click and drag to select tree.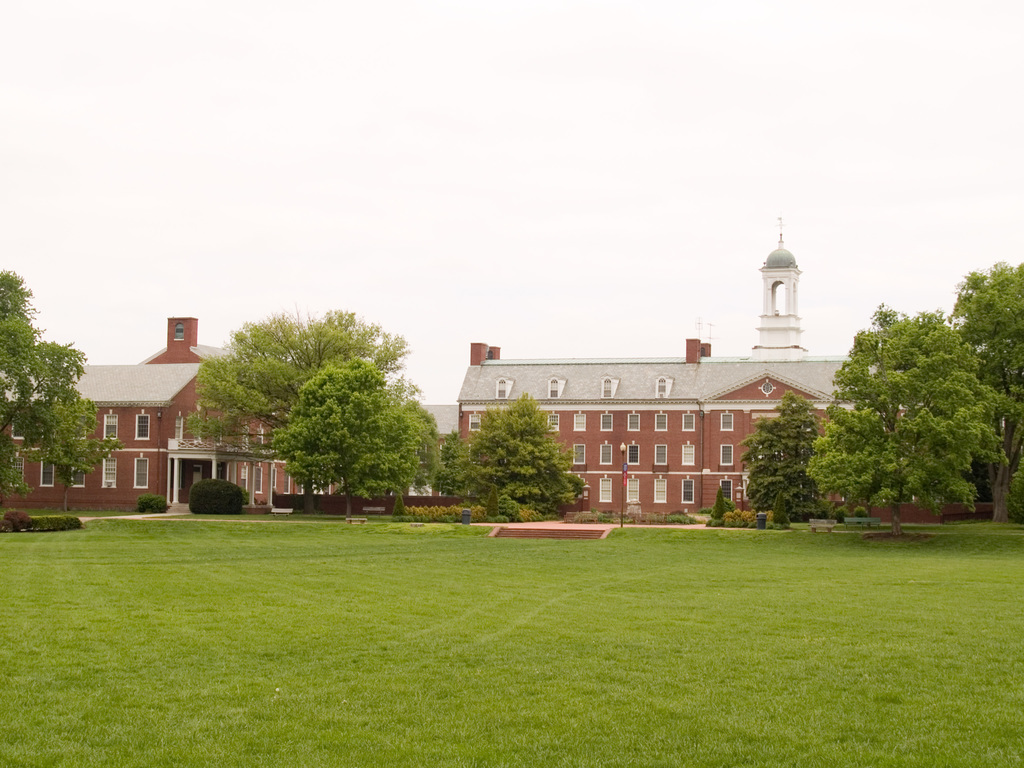
Selection: pyautogui.locateOnScreen(806, 274, 998, 531).
